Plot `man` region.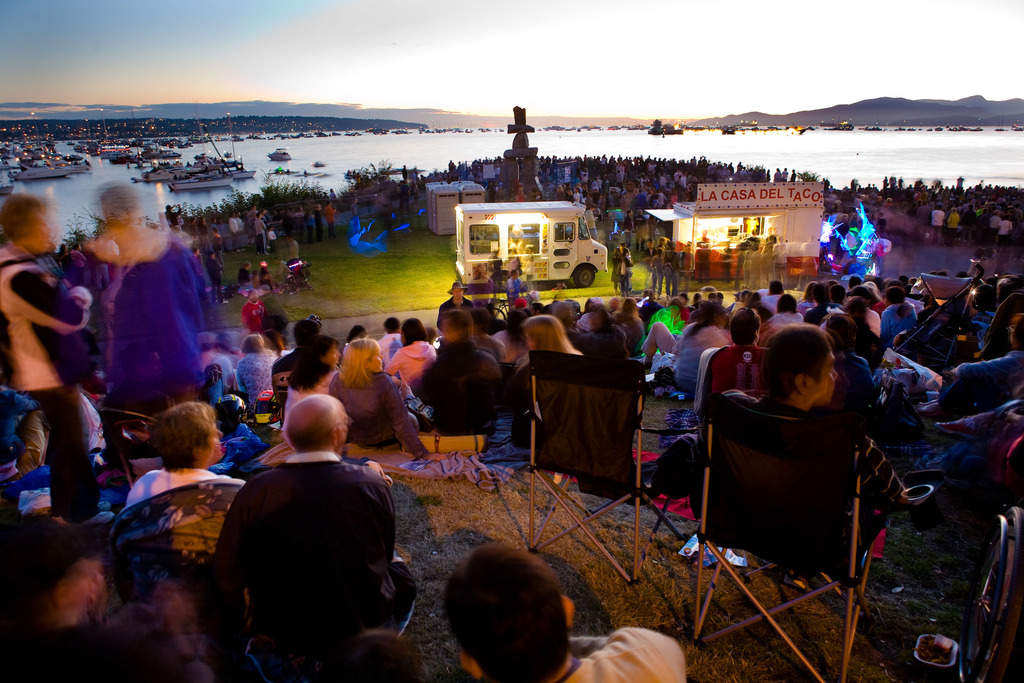
Plotted at [left=438, top=281, right=474, bottom=332].
